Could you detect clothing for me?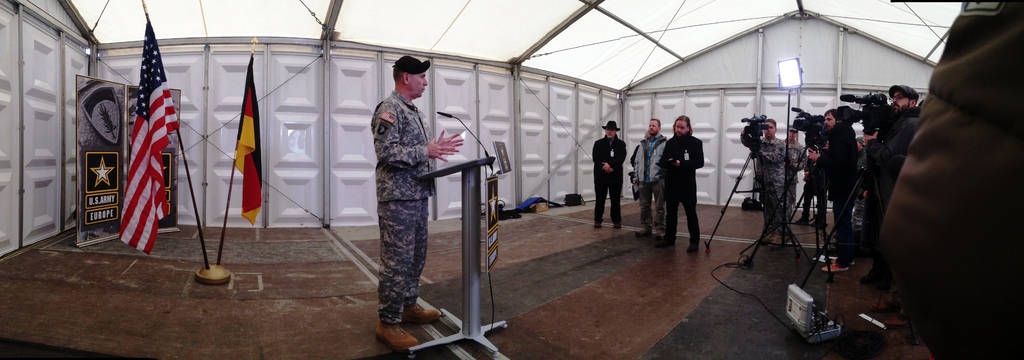
Detection result: x1=657 y1=133 x2=704 y2=256.
